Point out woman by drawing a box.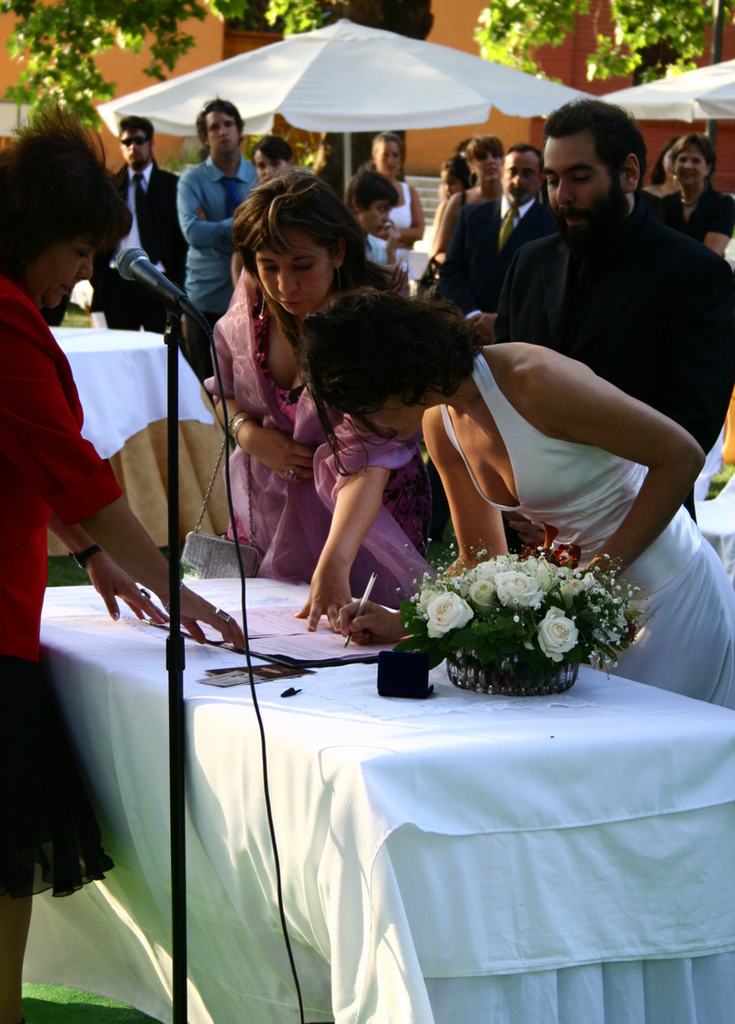
[left=369, top=130, right=424, bottom=266].
